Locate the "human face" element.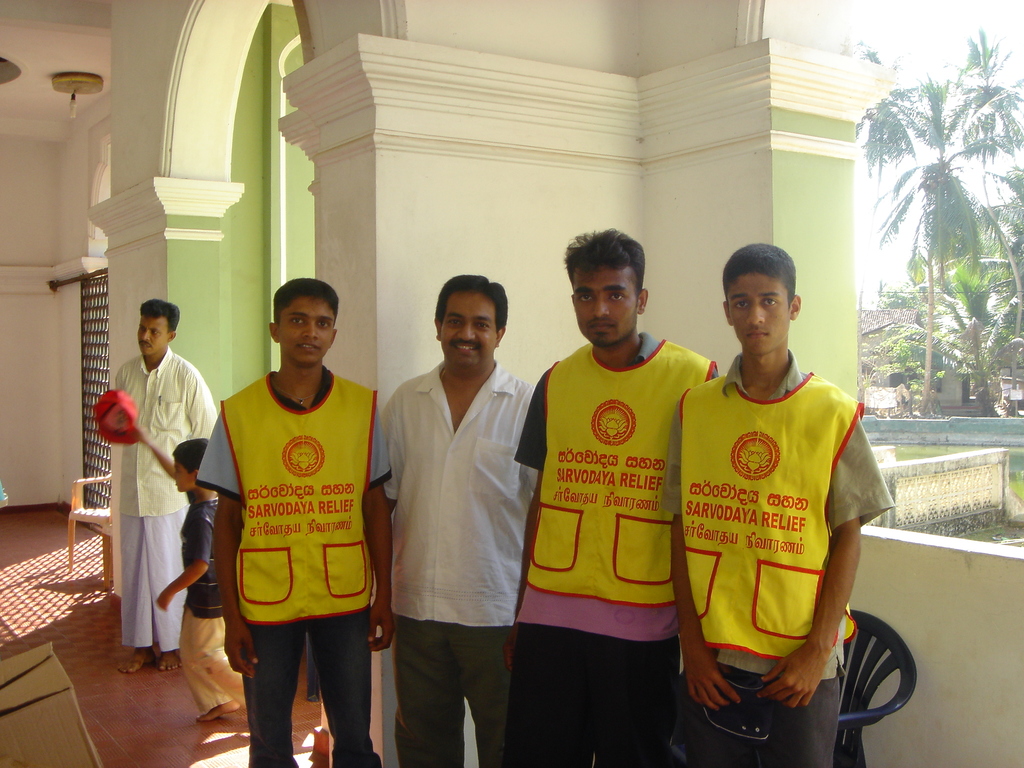
Element bbox: <box>442,289,508,380</box>.
